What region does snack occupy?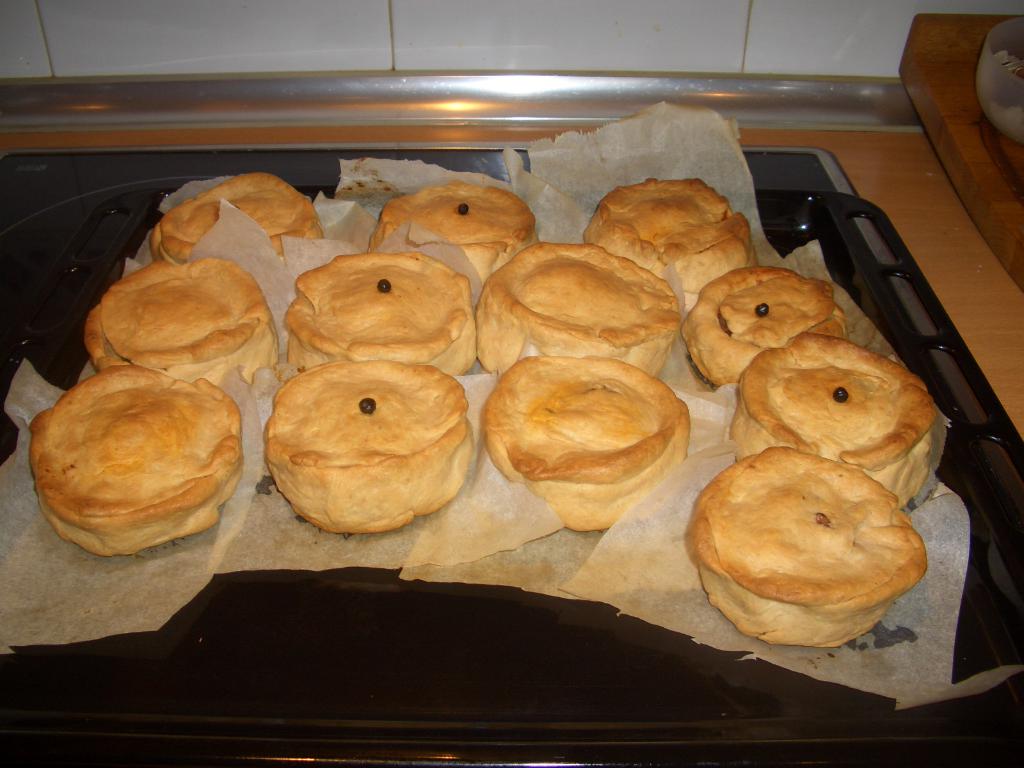
bbox=[287, 254, 483, 378].
